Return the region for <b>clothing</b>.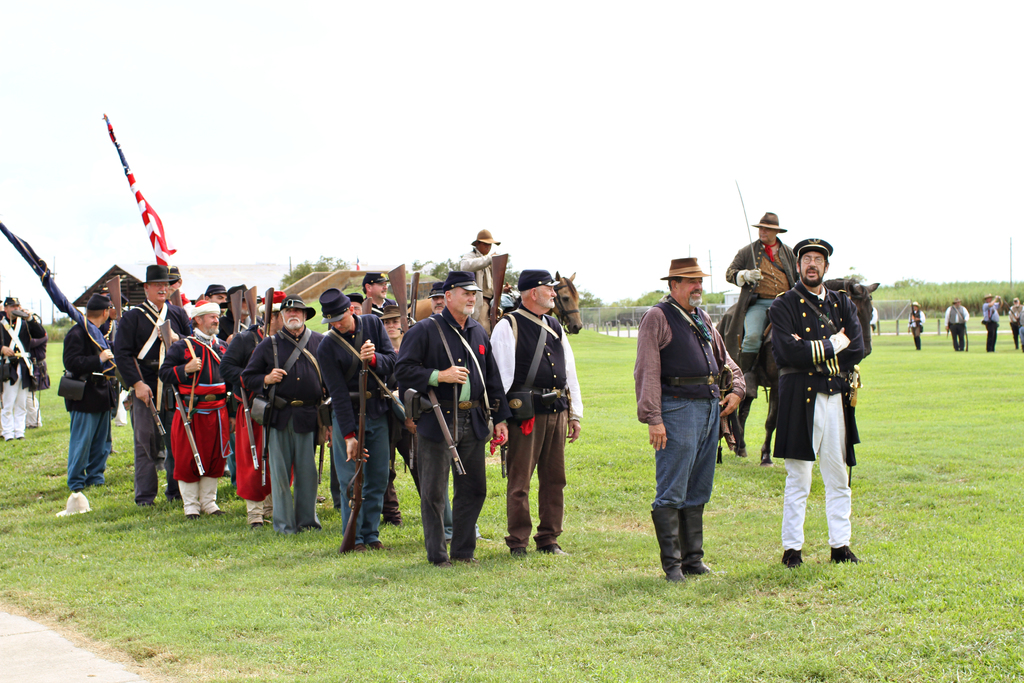
[left=355, top=298, right=384, bottom=318].
